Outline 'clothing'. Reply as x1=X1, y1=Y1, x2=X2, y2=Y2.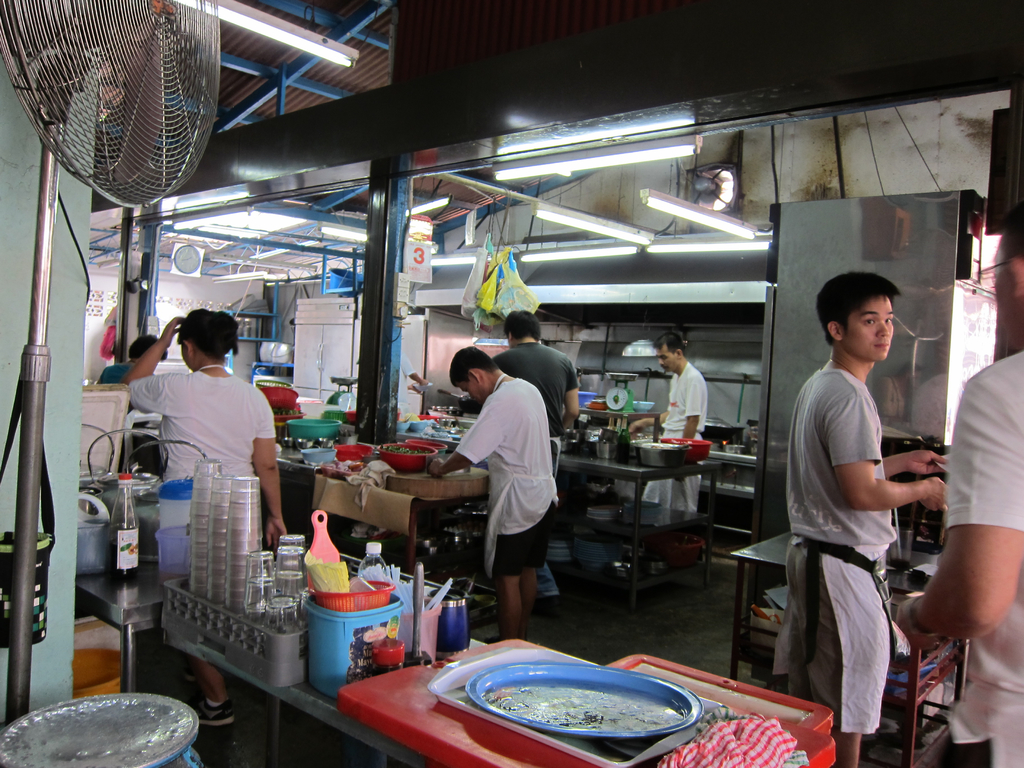
x1=131, y1=365, x2=285, y2=561.
